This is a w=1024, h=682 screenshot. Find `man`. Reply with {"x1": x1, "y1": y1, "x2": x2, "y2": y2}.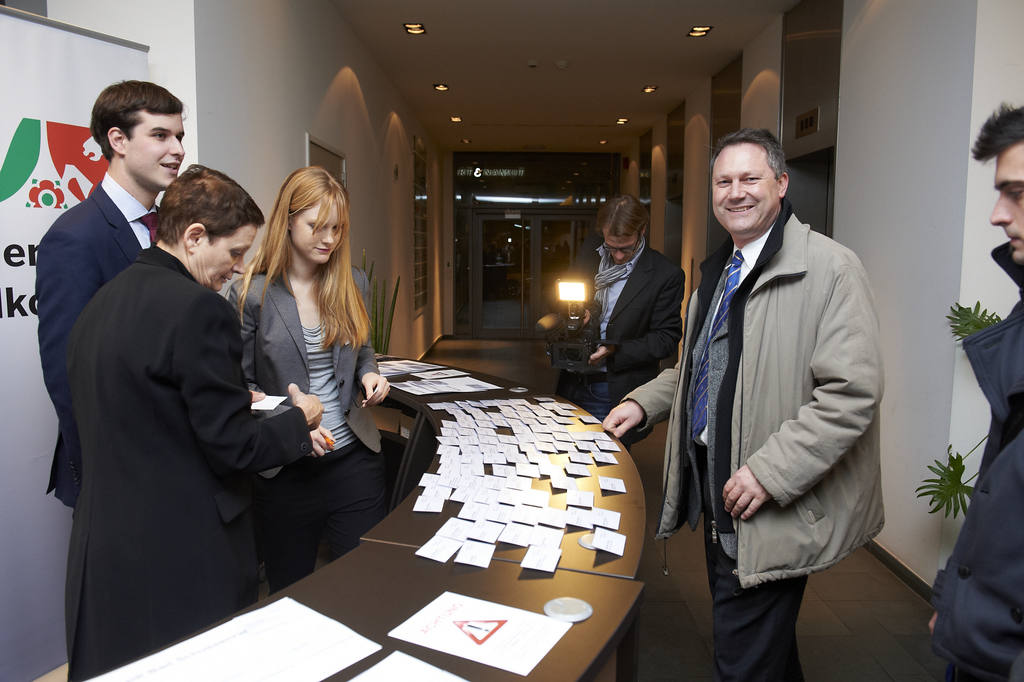
{"x1": 35, "y1": 78, "x2": 189, "y2": 509}.
